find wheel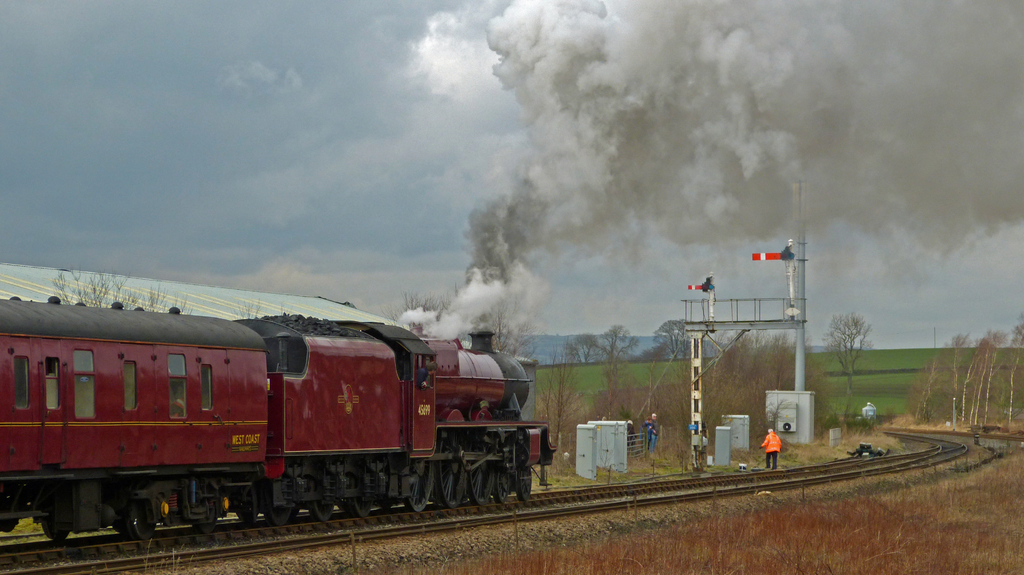
<box>399,476,436,517</box>
